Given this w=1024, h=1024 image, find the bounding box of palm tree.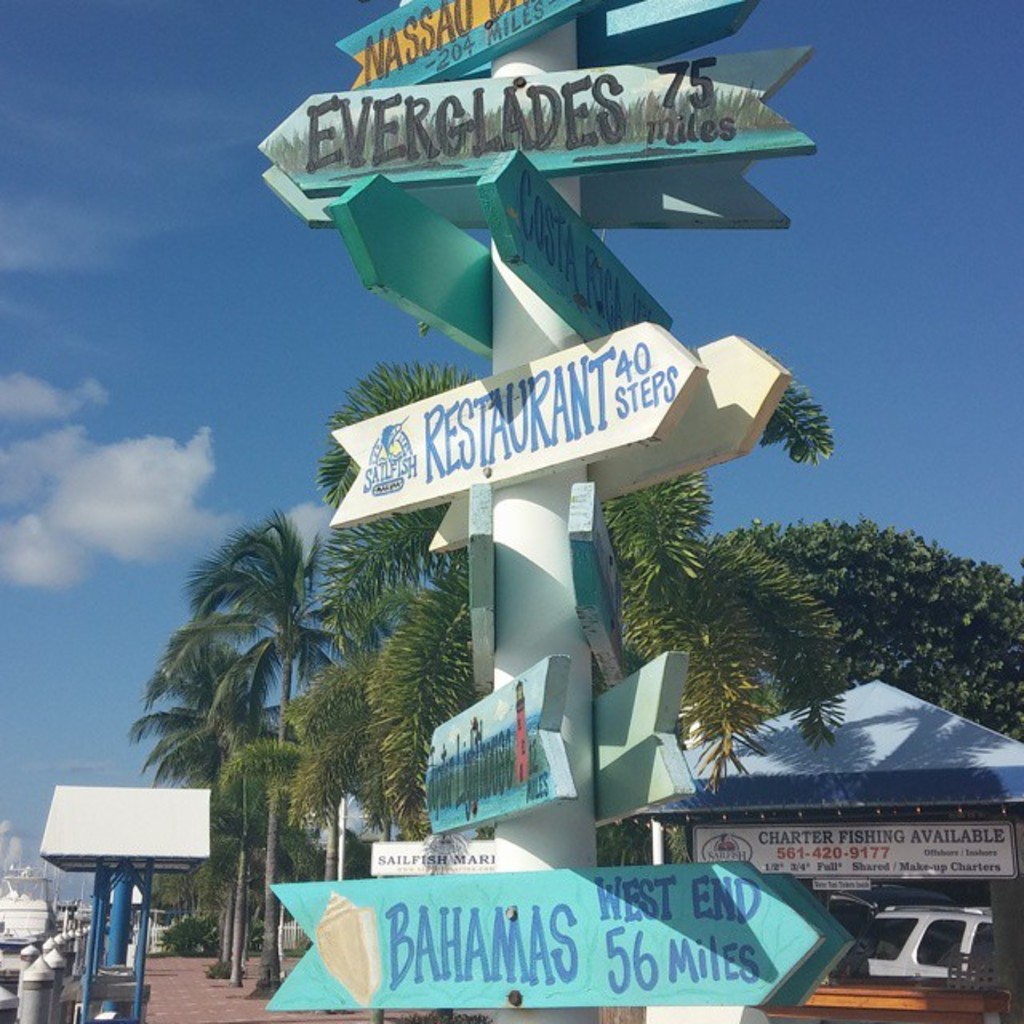
bbox=(150, 496, 360, 925).
